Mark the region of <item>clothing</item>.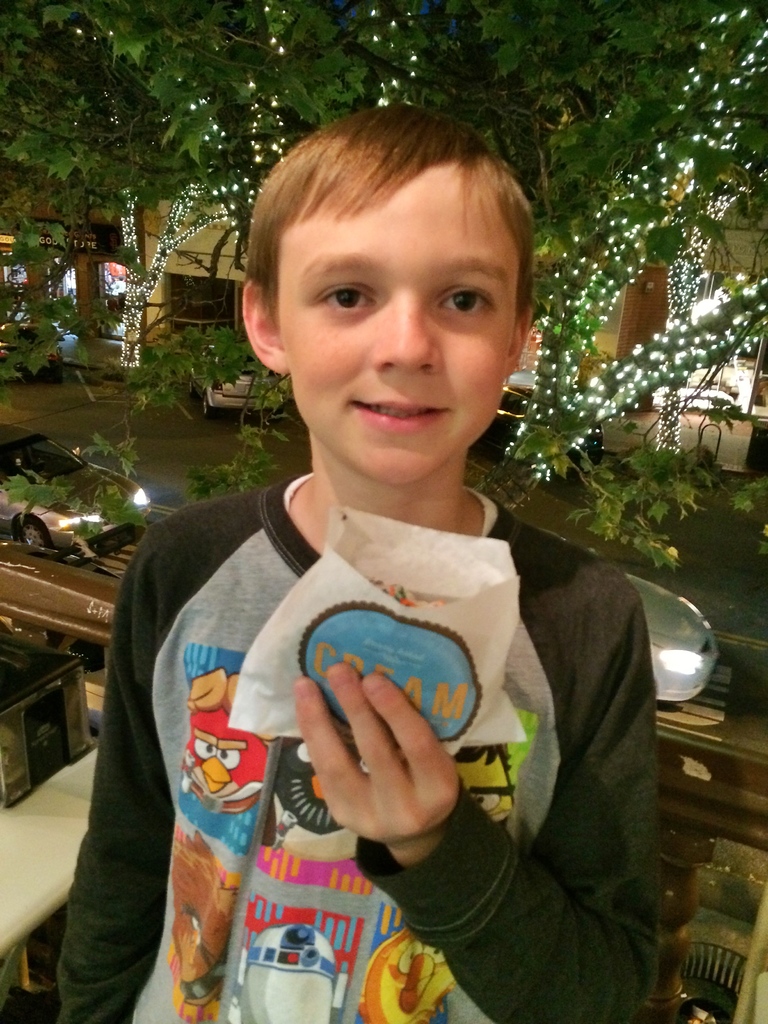
Region: left=66, top=460, right=767, bottom=1016.
